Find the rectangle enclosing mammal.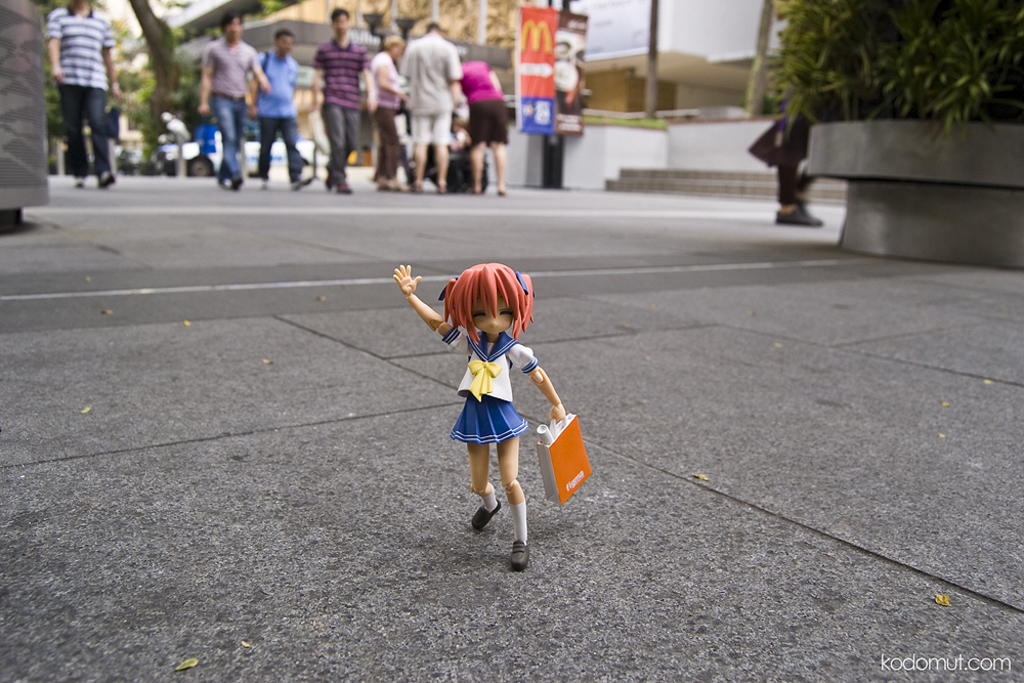
(406,265,587,533).
